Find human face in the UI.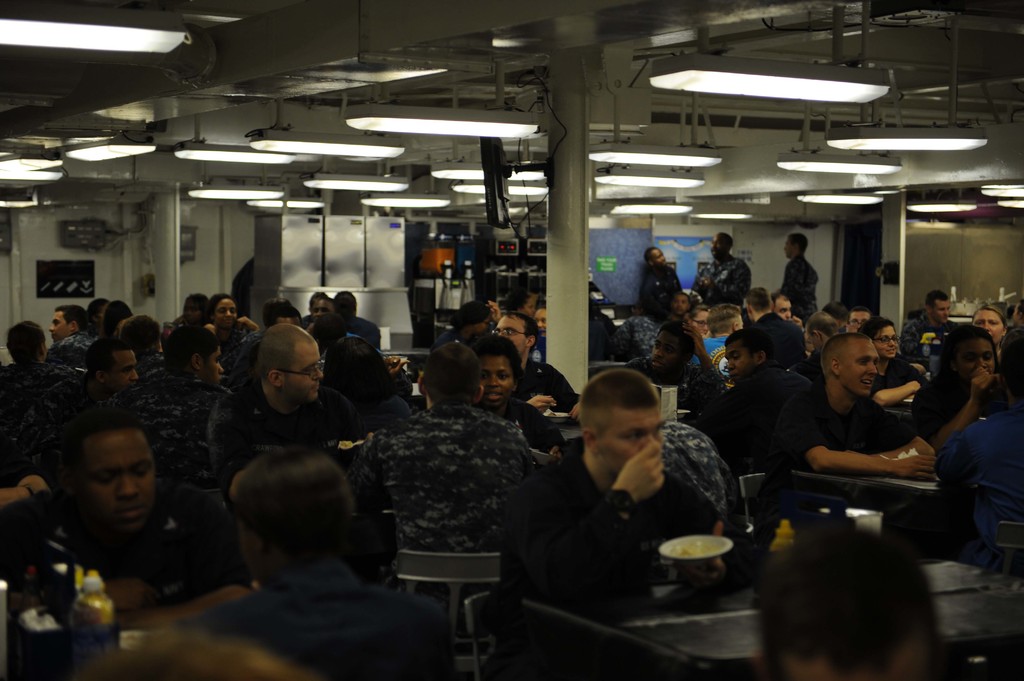
UI element at locate(706, 230, 727, 256).
